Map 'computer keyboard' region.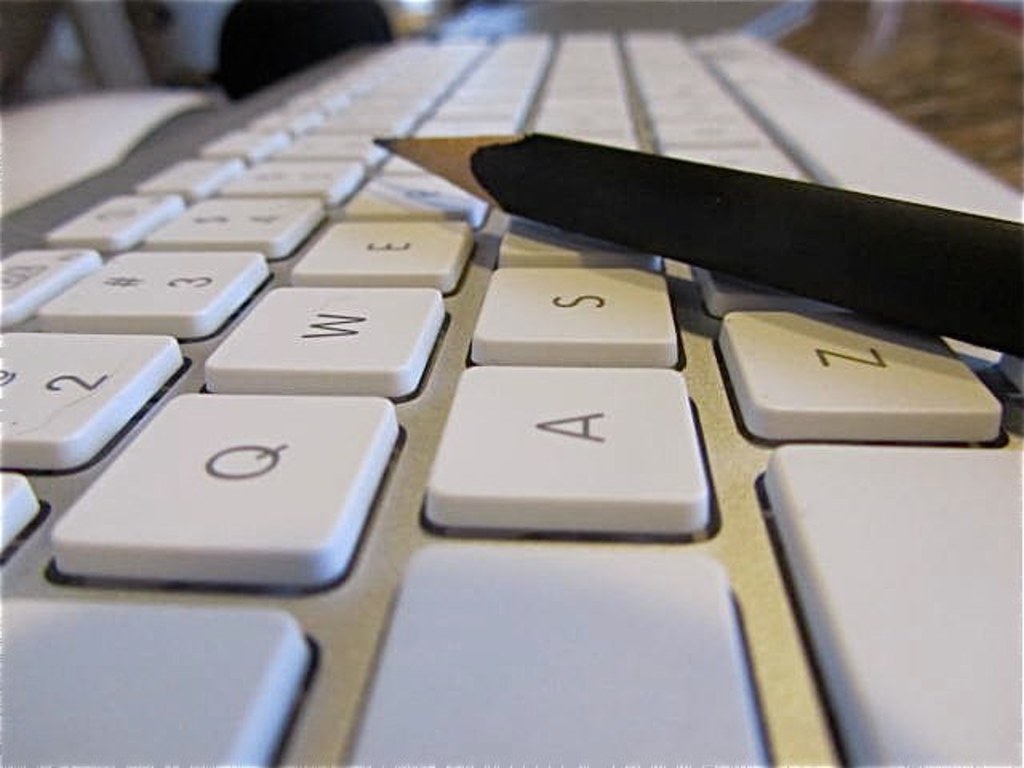
Mapped to [left=0, top=29, right=1022, bottom=766].
